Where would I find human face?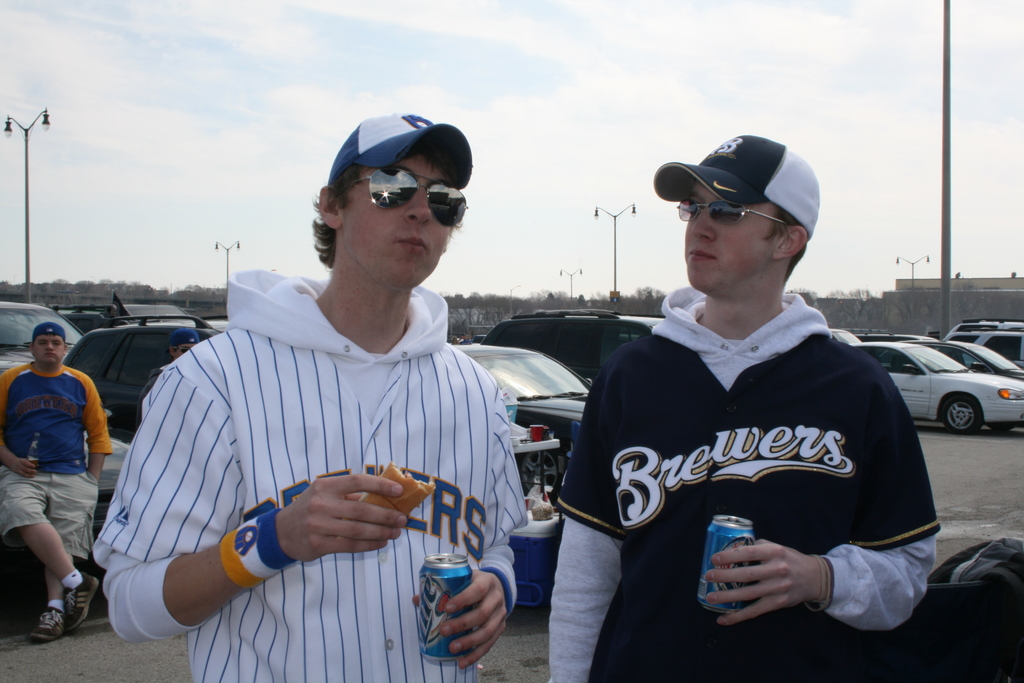
At locate(344, 159, 456, 290).
